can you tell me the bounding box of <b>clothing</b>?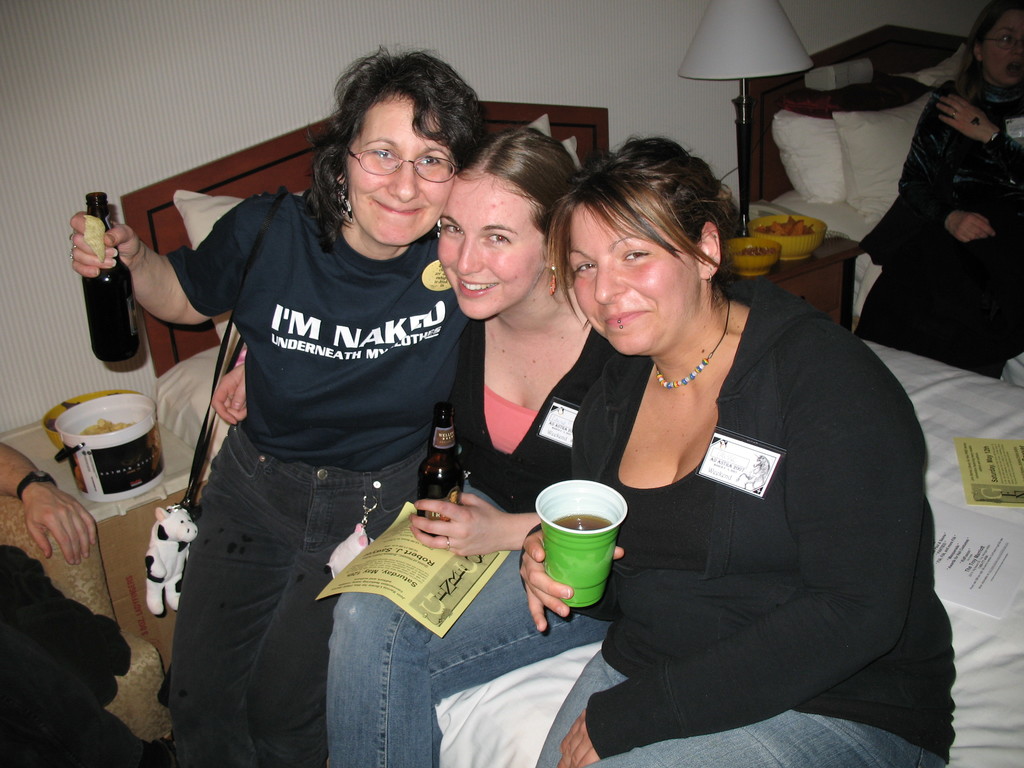
x1=0 y1=547 x2=148 y2=765.
